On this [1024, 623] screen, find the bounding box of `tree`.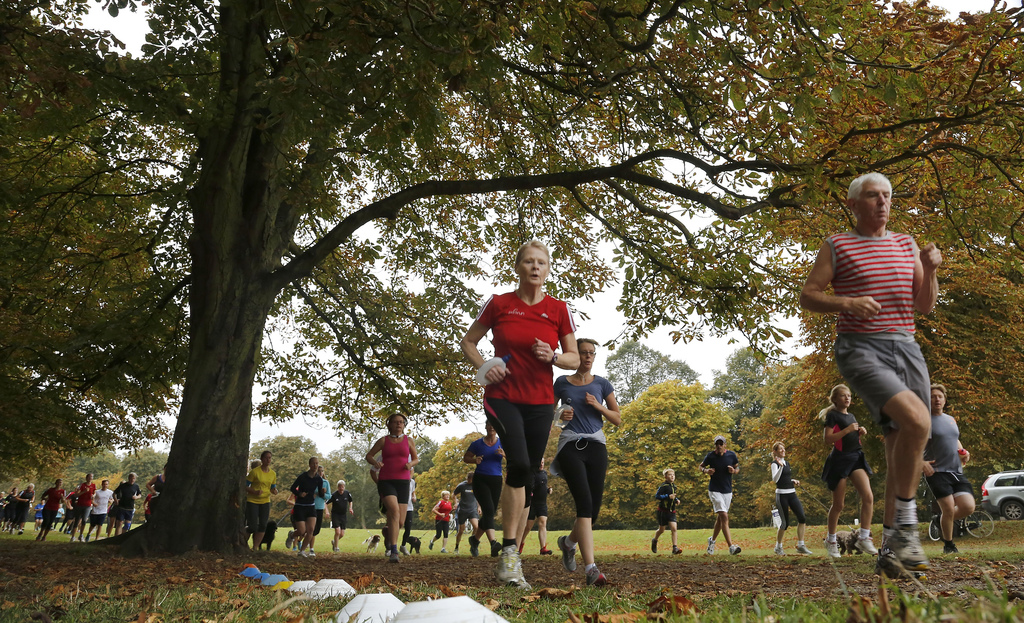
Bounding box: left=588, top=337, right=707, bottom=413.
